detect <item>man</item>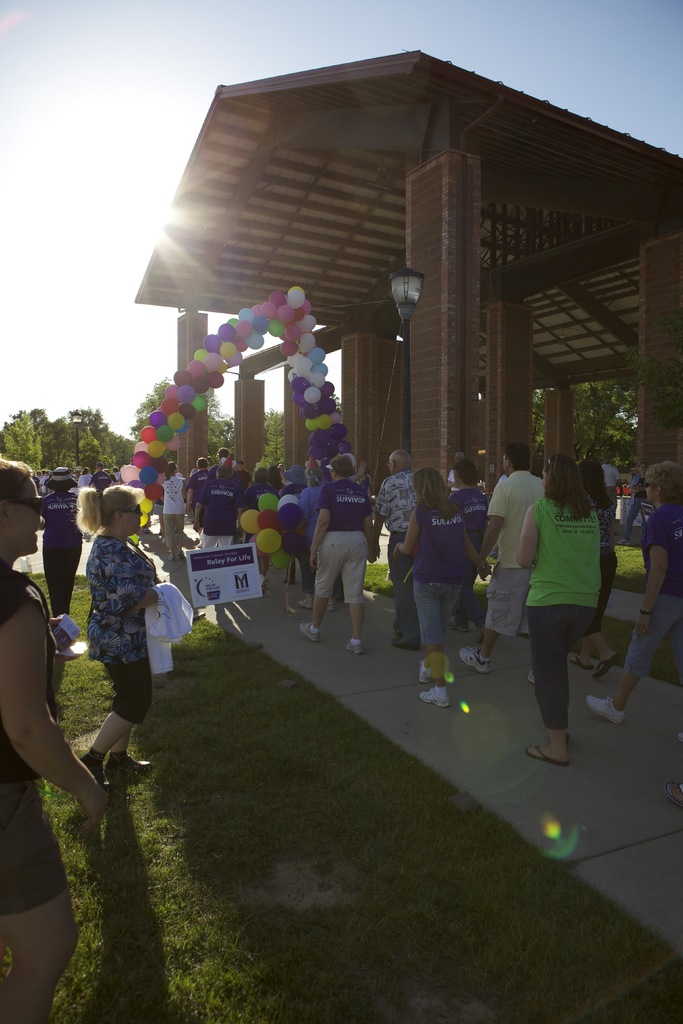
bbox=(199, 445, 238, 548)
